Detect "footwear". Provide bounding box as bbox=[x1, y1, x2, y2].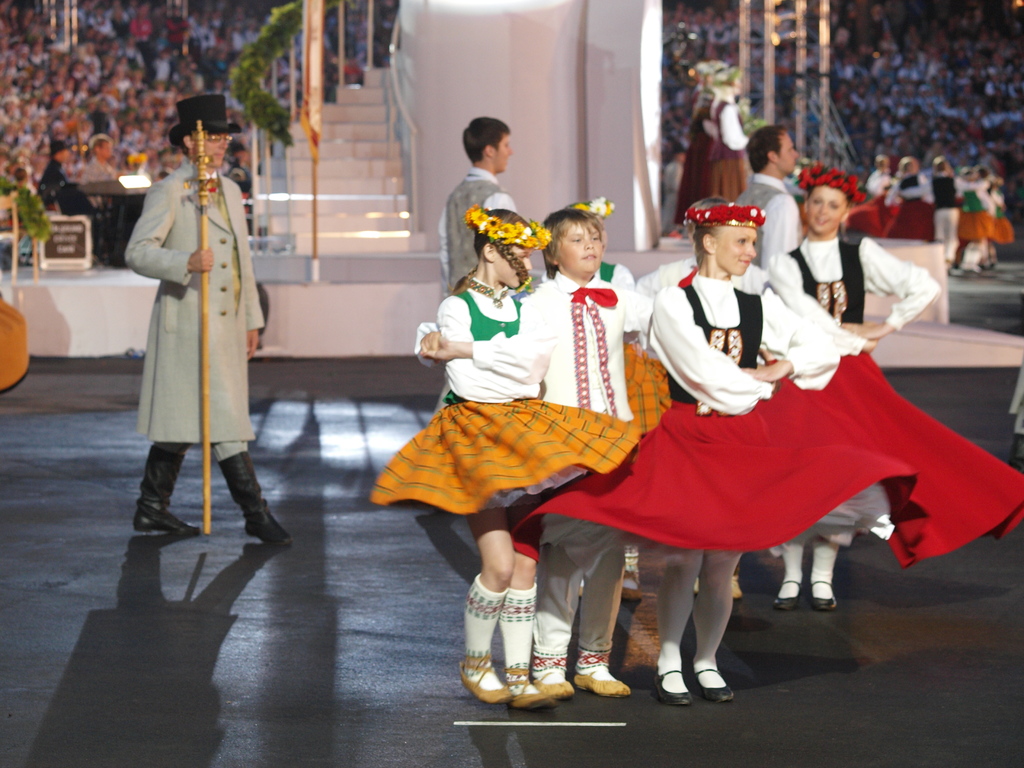
bbox=[614, 573, 644, 605].
